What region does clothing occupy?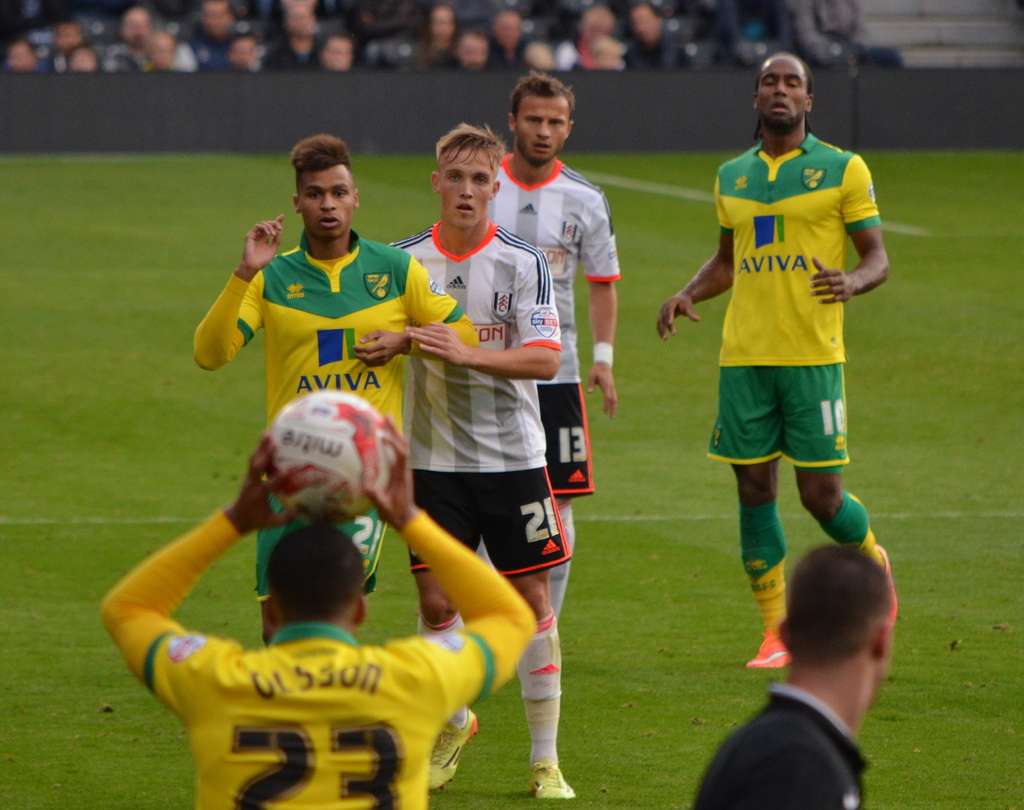
detection(690, 685, 872, 809).
